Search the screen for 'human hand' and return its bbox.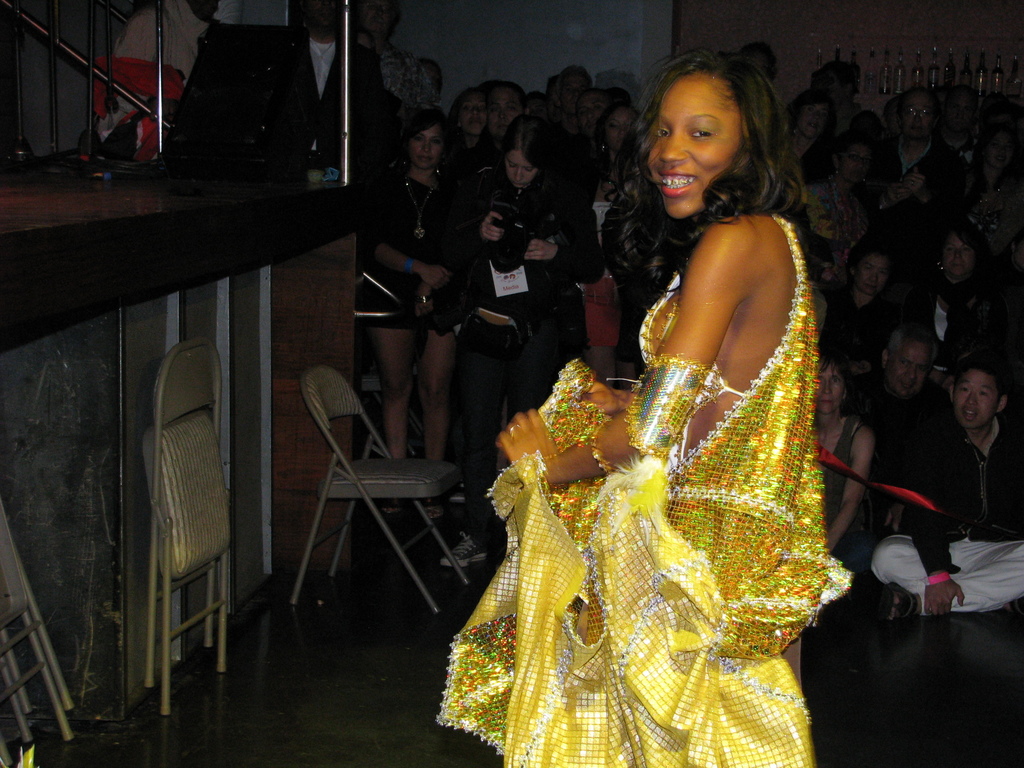
Found: crop(924, 579, 964, 616).
